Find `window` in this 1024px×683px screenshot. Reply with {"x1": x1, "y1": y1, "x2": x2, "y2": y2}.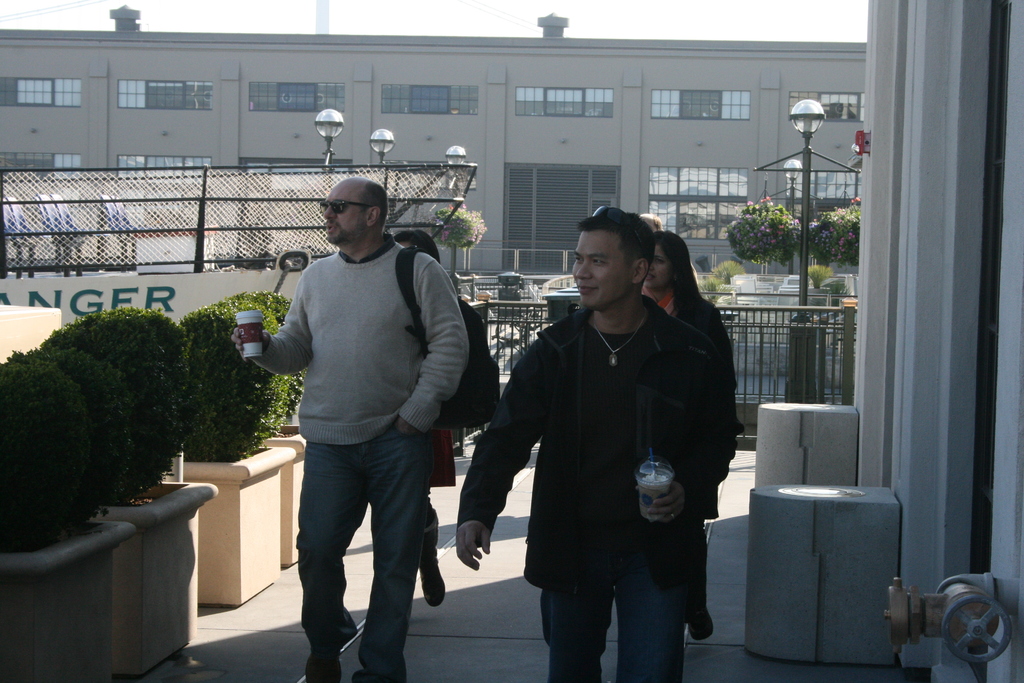
{"x1": 1, "y1": 76, "x2": 84, "y2": 108}.
